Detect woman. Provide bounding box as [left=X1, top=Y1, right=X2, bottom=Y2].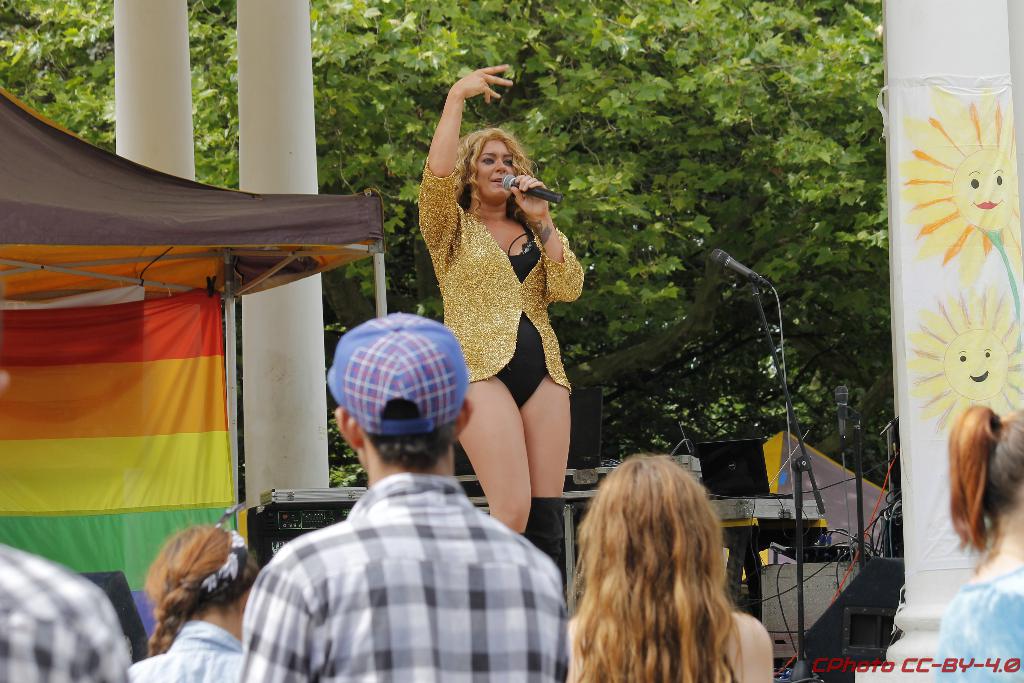
[left=931, top=393, right=1023, bottom=682].
